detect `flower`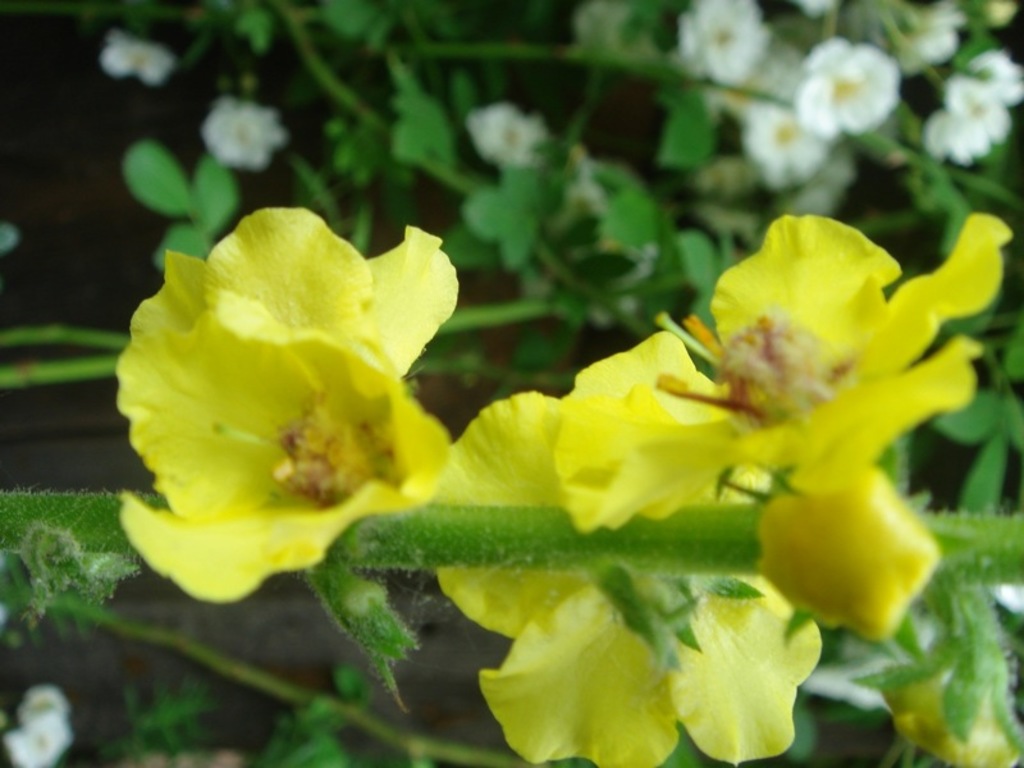
[left=111, top=175, right=462, bottom=618]
